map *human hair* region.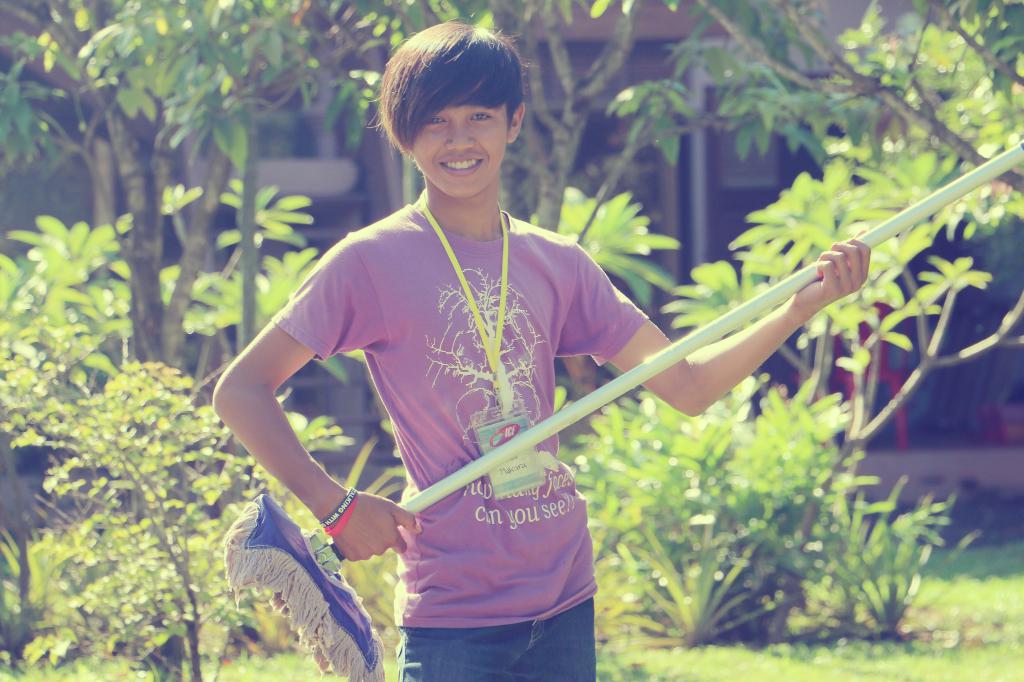
Mapped to 372:29:510:164.
